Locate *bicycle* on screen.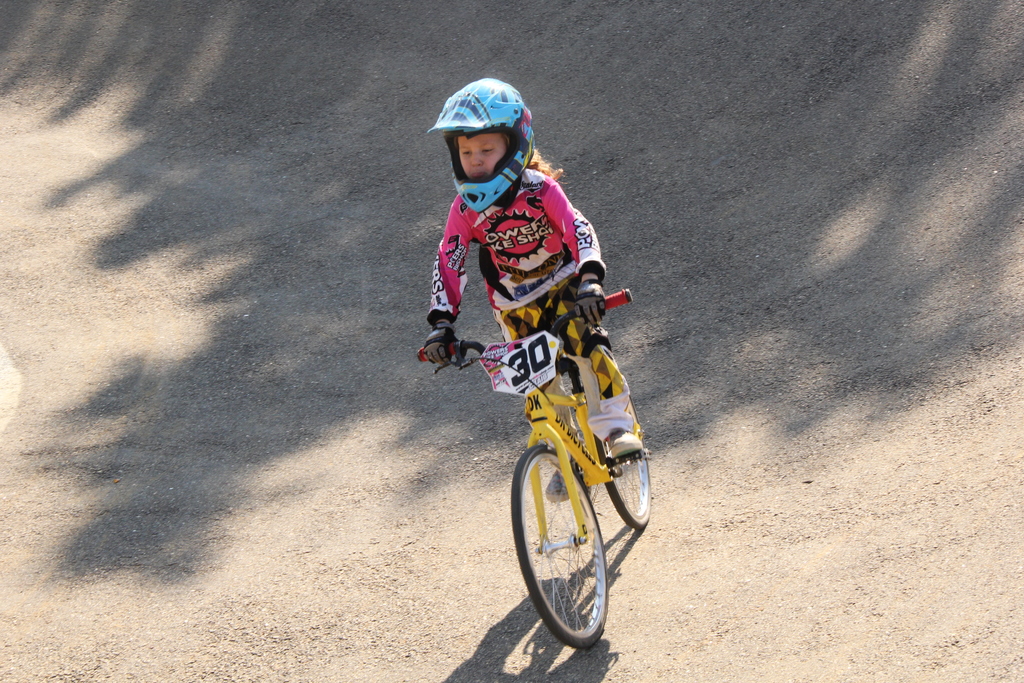
On screen at Rect(433, 274, 671, 655).
